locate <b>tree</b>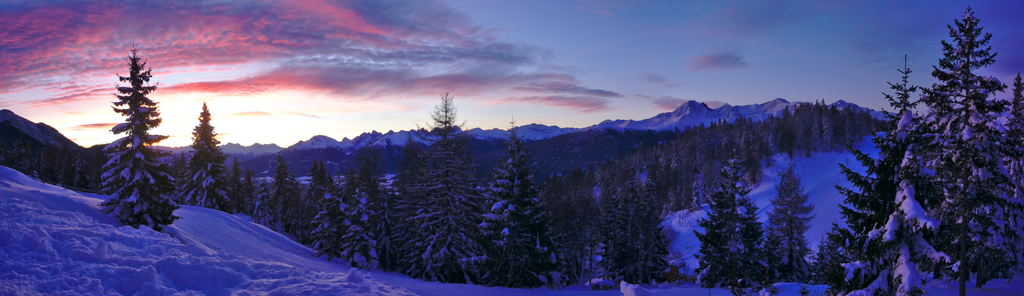
[left=404, top=88, right=483, bottom=293]
